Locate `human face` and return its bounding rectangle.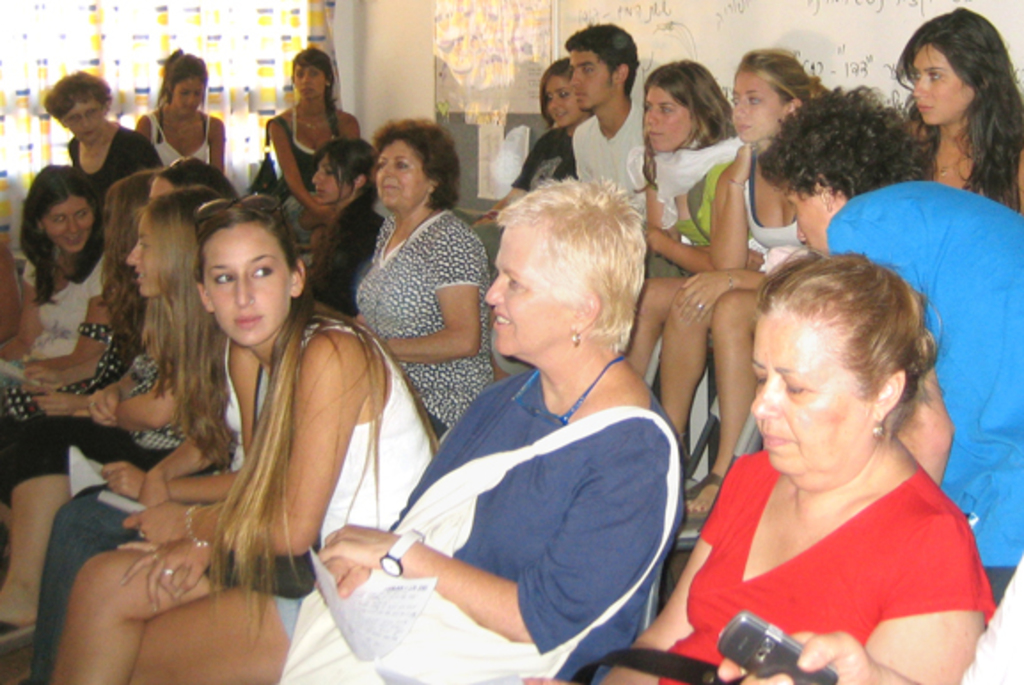
crop(314, 154, 350, 195).
